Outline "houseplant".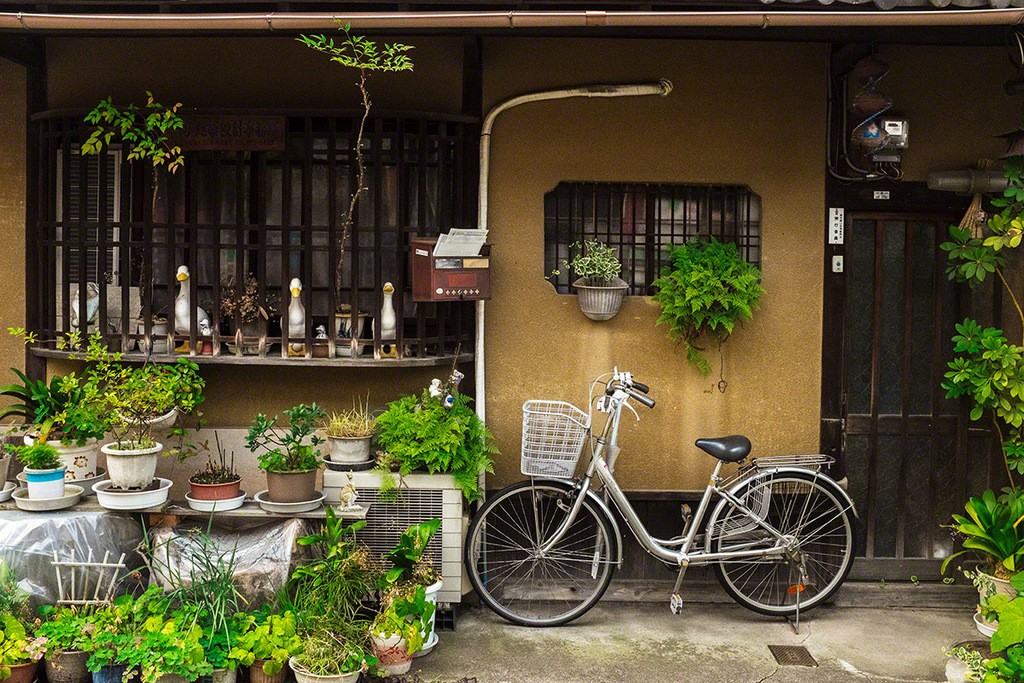
Outline: box=[293, 628, 367, 682].
